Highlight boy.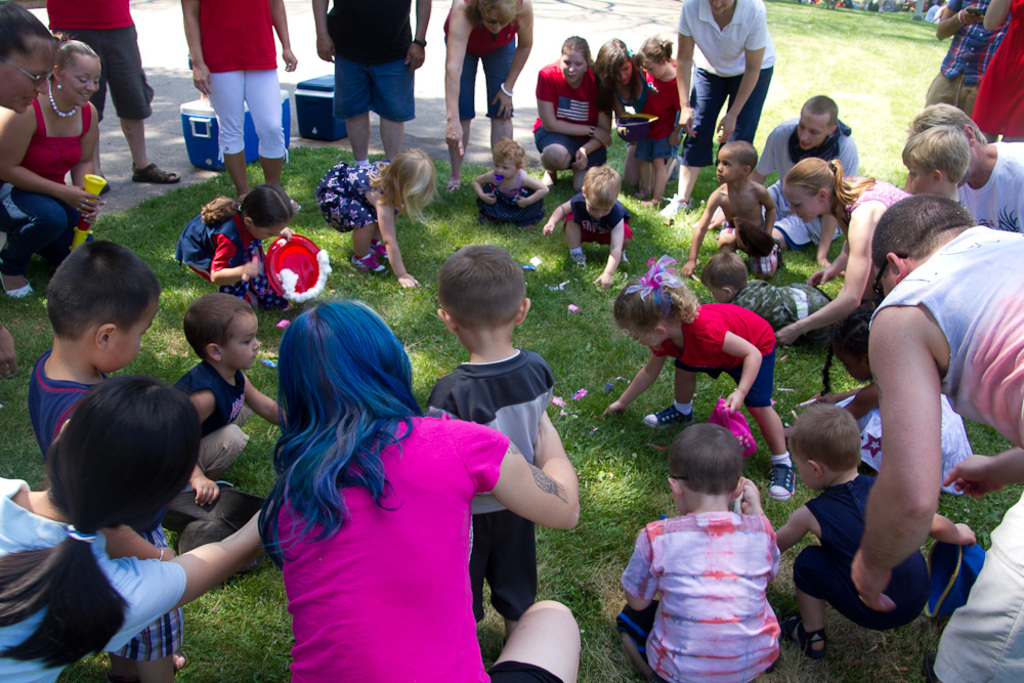
Highlighted region: (693,250,868,353).
